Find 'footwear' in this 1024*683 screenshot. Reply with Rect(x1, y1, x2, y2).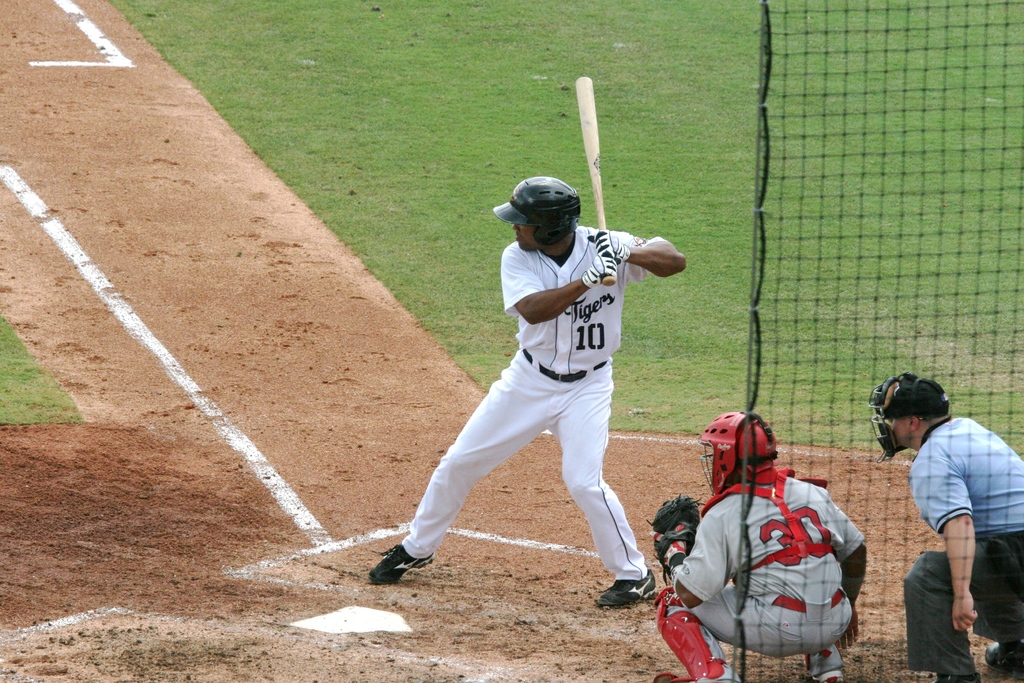
Rect(983, 641, 1023, 676).
